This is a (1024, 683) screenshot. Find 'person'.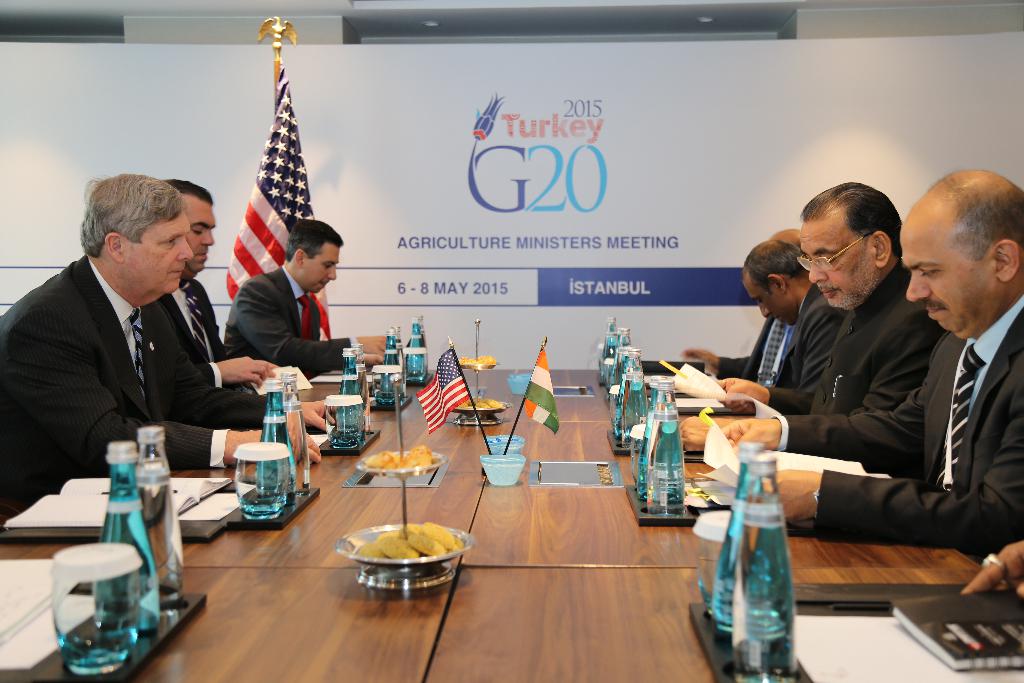
Bounding box: (left=224, top=218, right=385, bottom=373).
